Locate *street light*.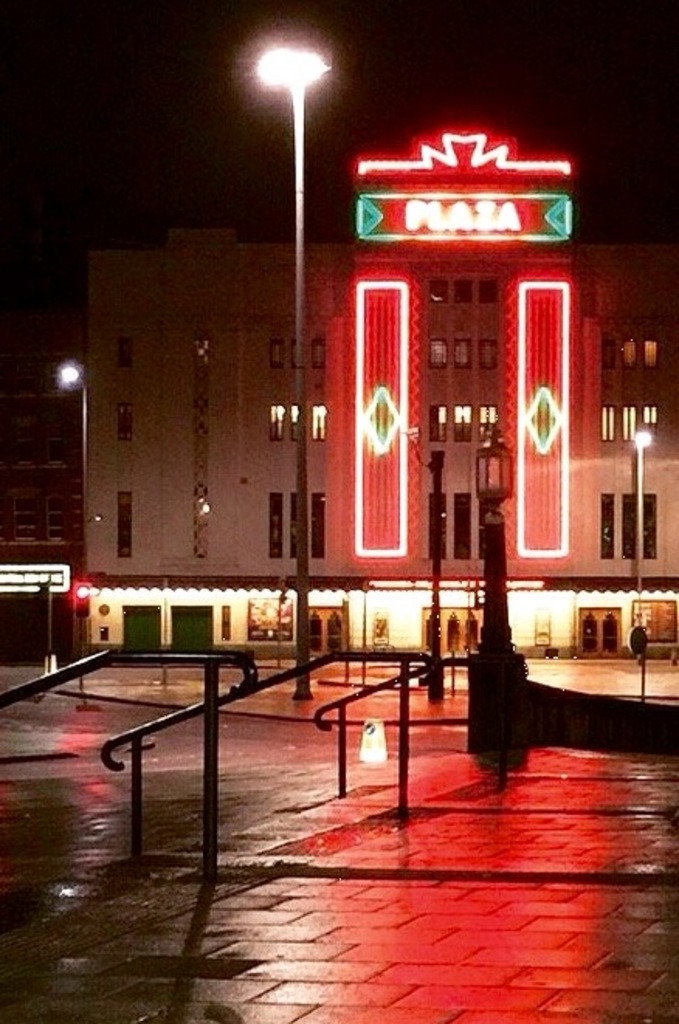
Bounding box: (x1=634, y1=424, x2=651, y2=654).
